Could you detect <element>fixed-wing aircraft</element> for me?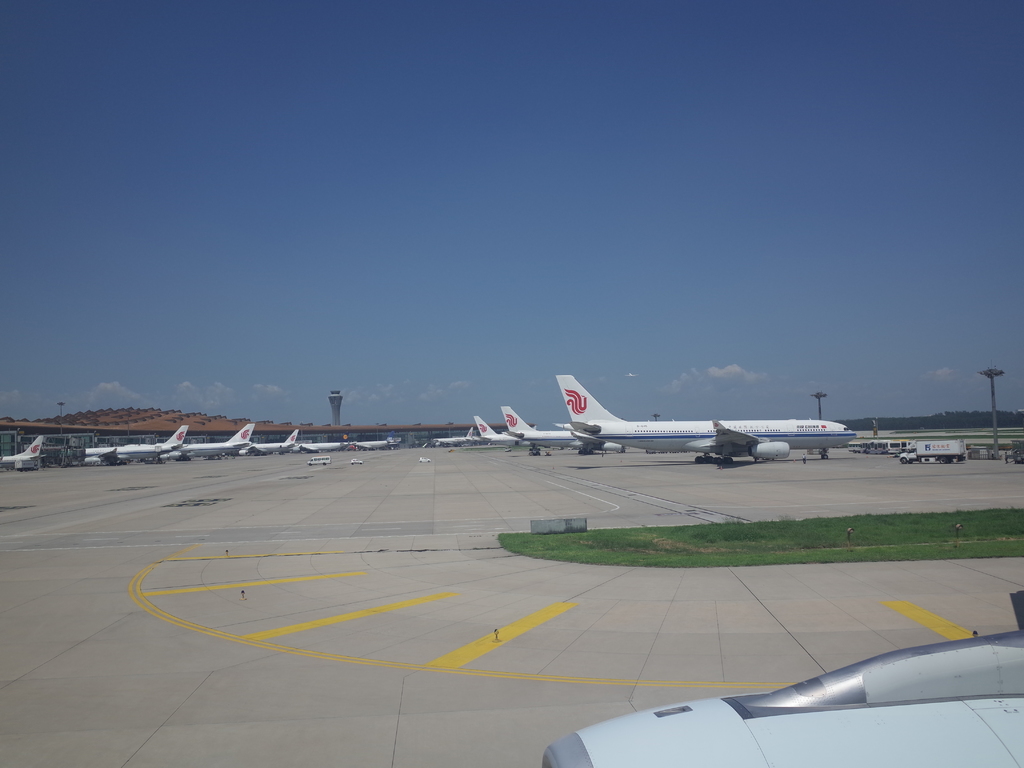
Detection result: [x1=235, y1=424, x2=301, y2=449].
